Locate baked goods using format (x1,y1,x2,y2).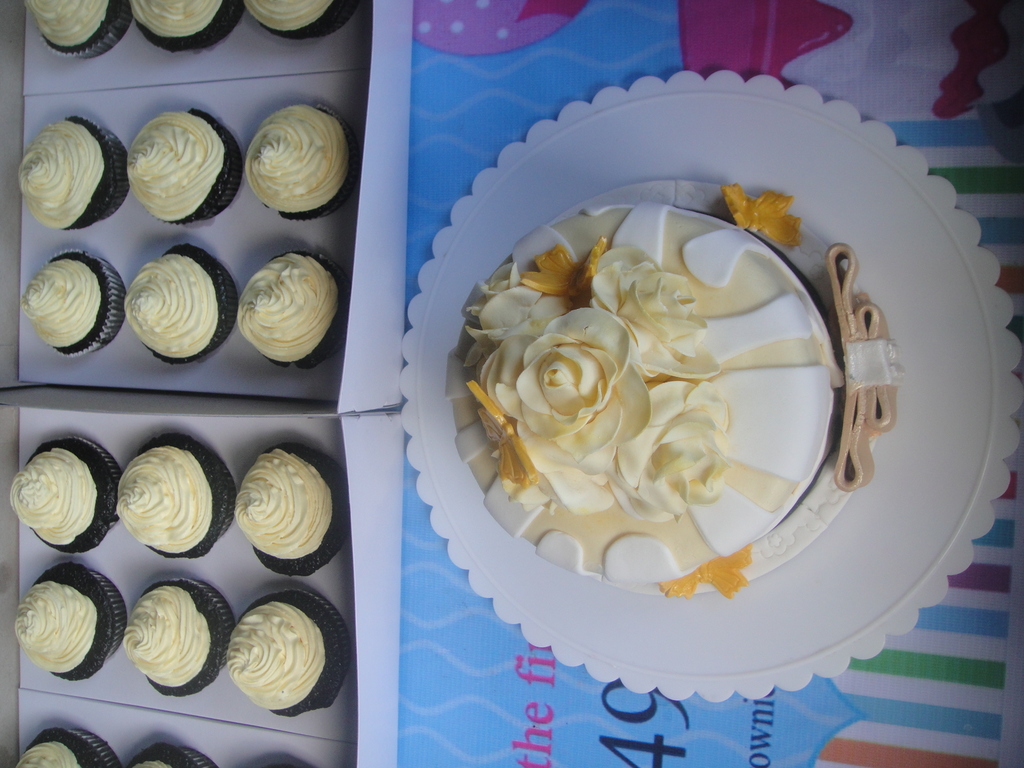
(117,242,236,367).
